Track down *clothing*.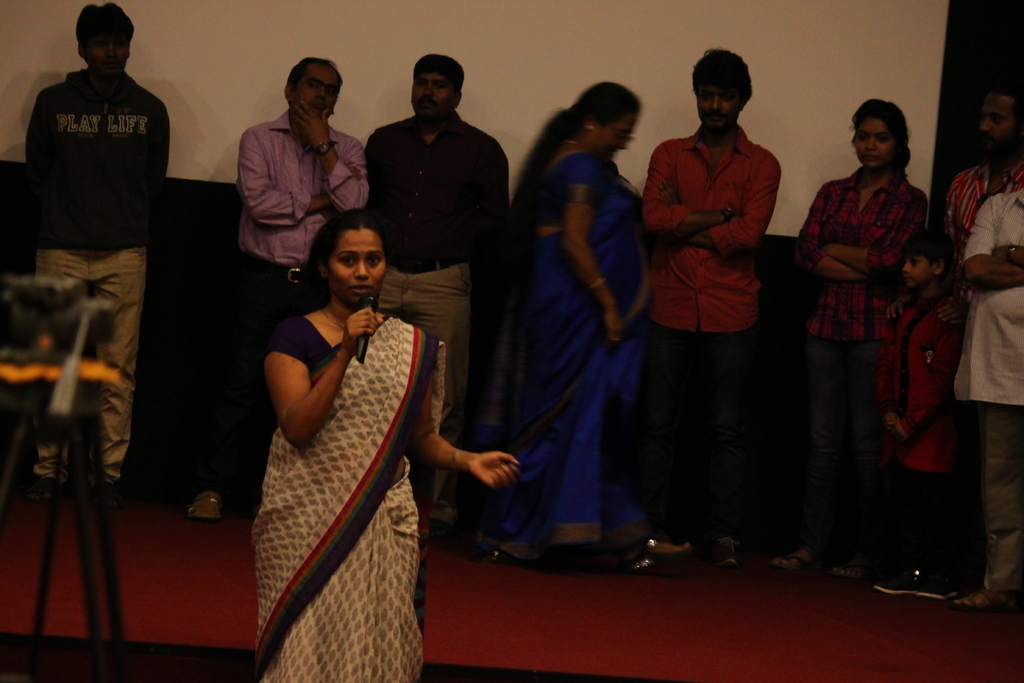
Tracked to select_region(226, 266, 463, 682).
